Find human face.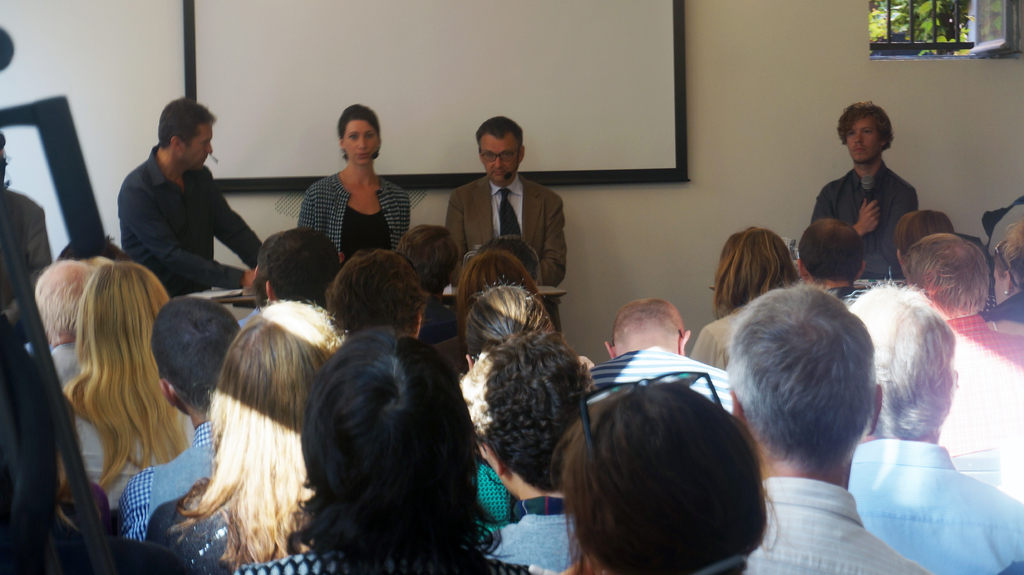
342:117:384:167.
